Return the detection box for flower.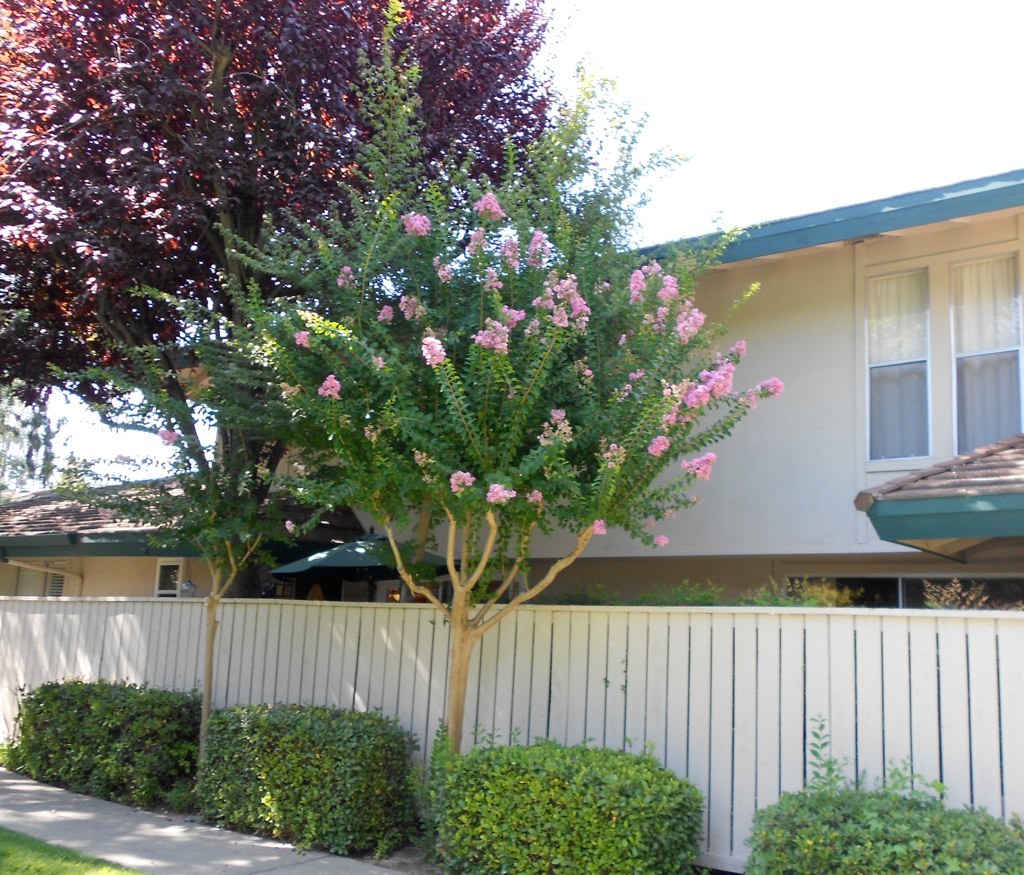
292:329:309:350.
